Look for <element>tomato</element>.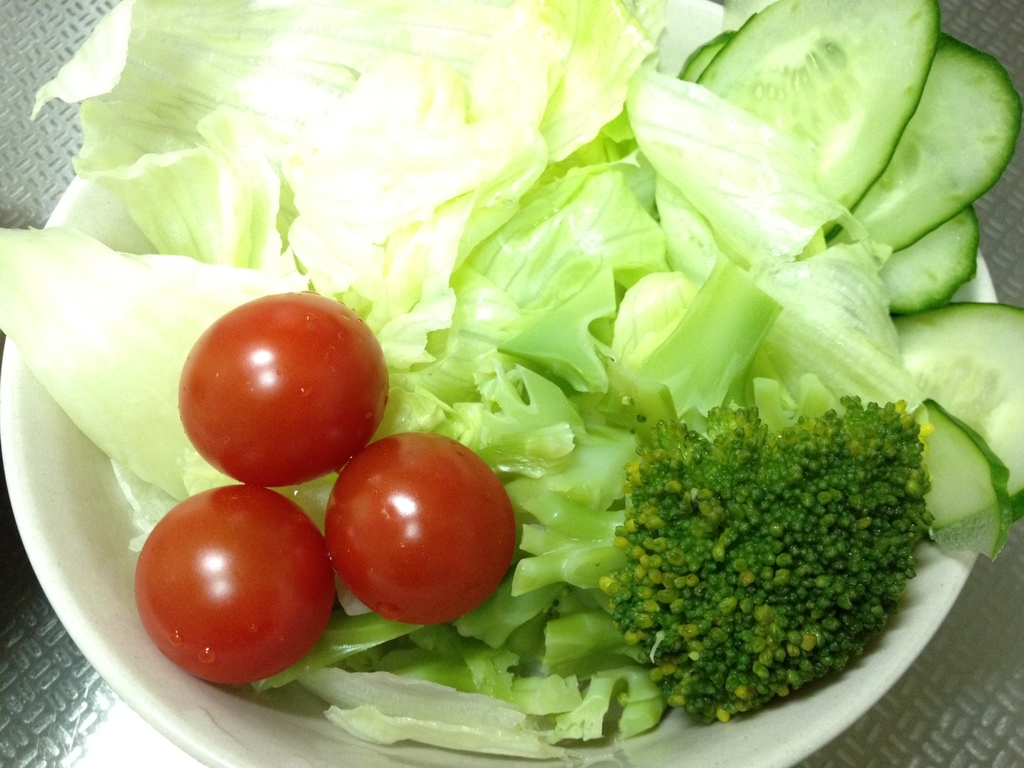
Found: 326/434/524/630.
